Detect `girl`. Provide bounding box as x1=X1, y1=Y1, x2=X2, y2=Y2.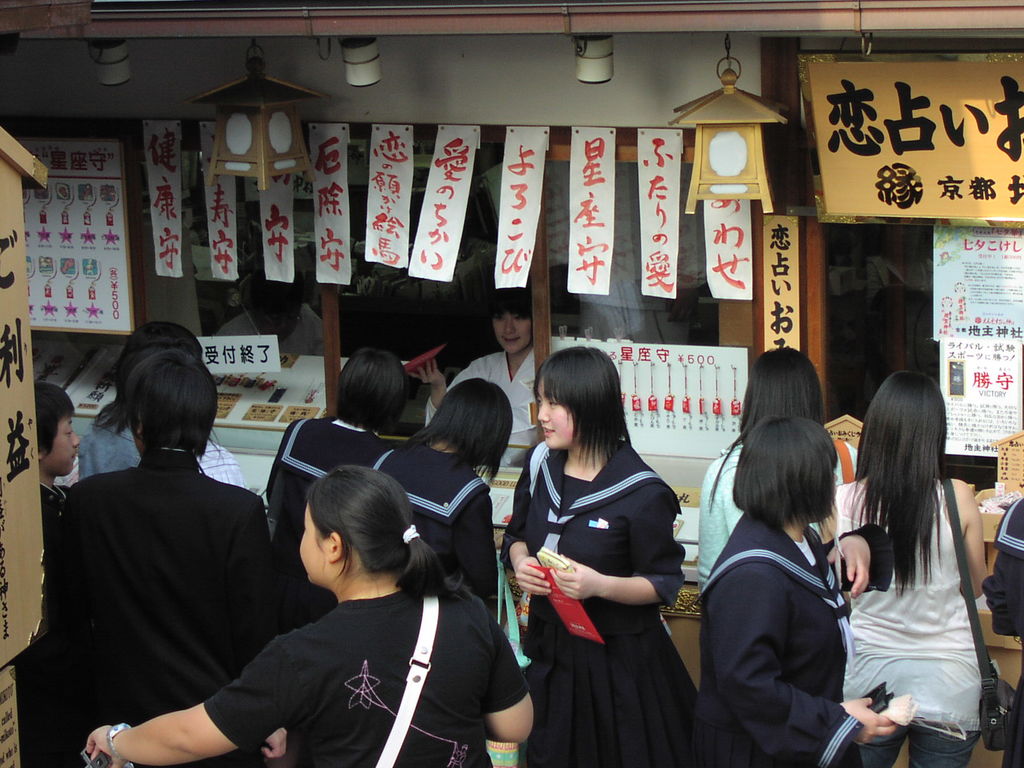
x1=835, y1=372, x2=1016, y2=767.
